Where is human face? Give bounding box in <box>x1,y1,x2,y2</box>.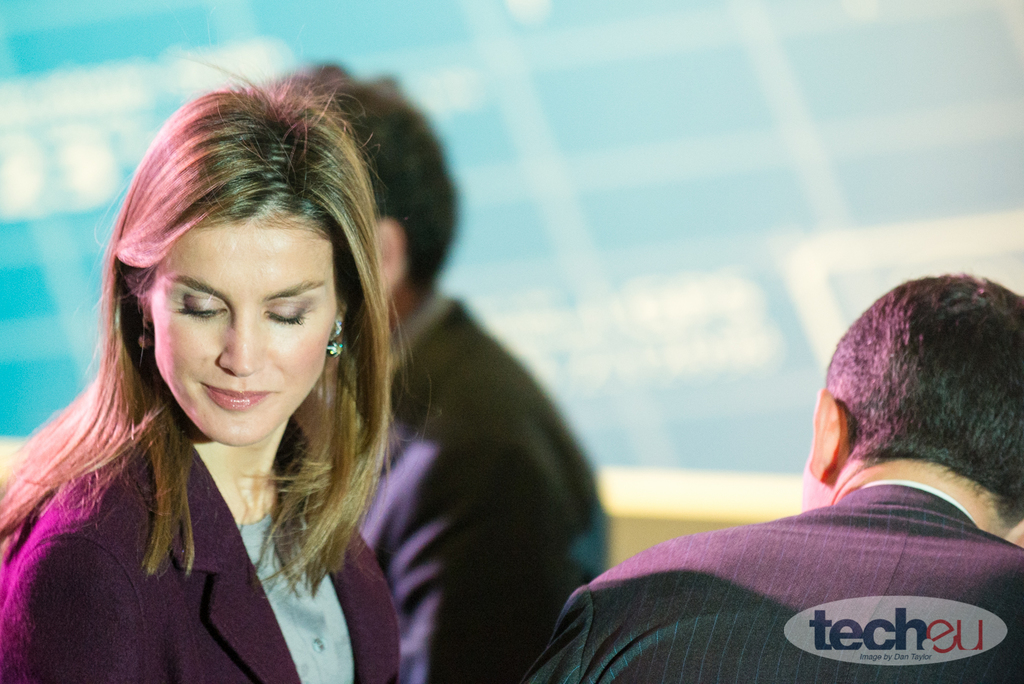
<box>145,215,337,446</box>.
